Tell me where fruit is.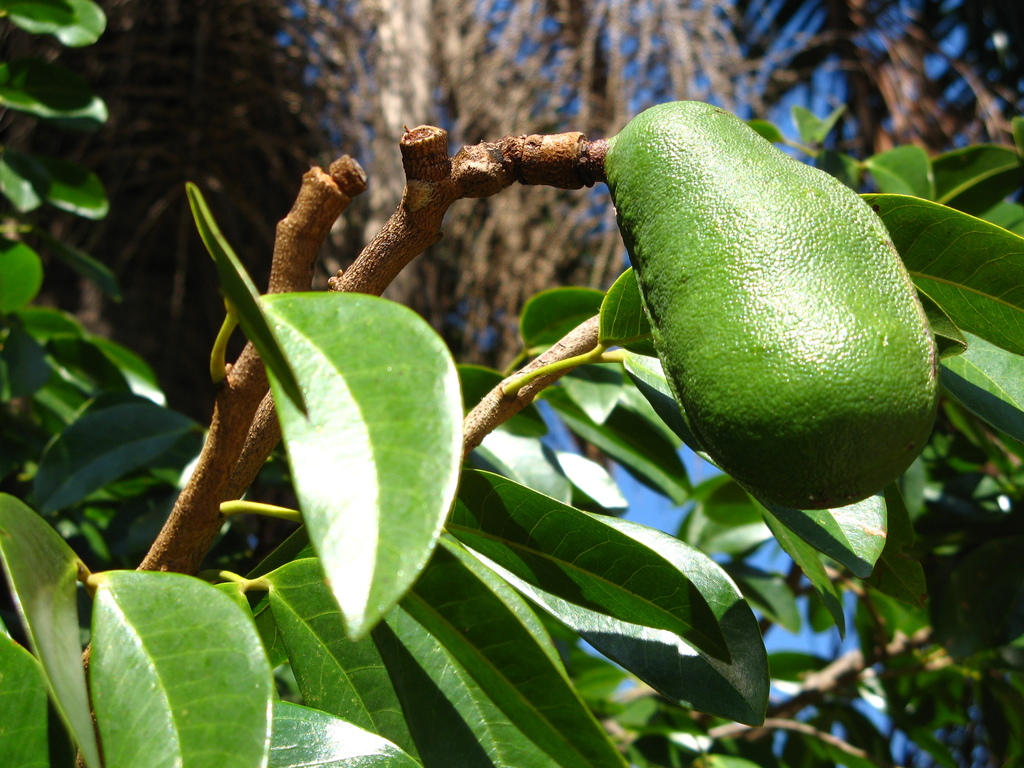
fruit is at <region>549, 92, 922, 525</region>.
